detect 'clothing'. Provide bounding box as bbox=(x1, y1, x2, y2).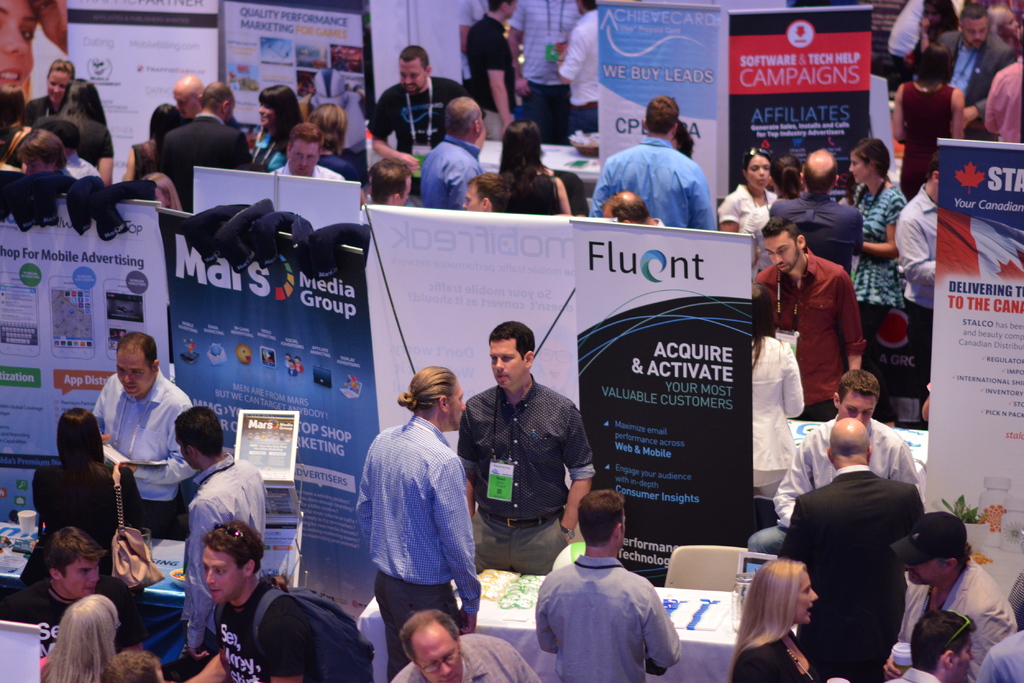
bbox=(22, 97, 63, 127).
